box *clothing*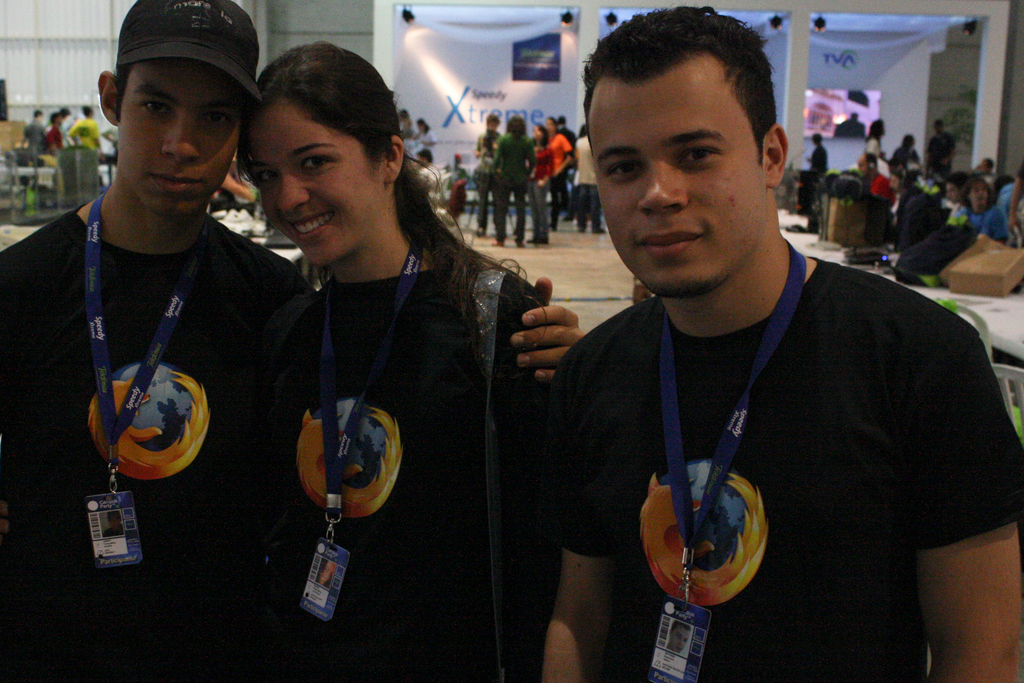
BBox(0, 208, 323, 682)
